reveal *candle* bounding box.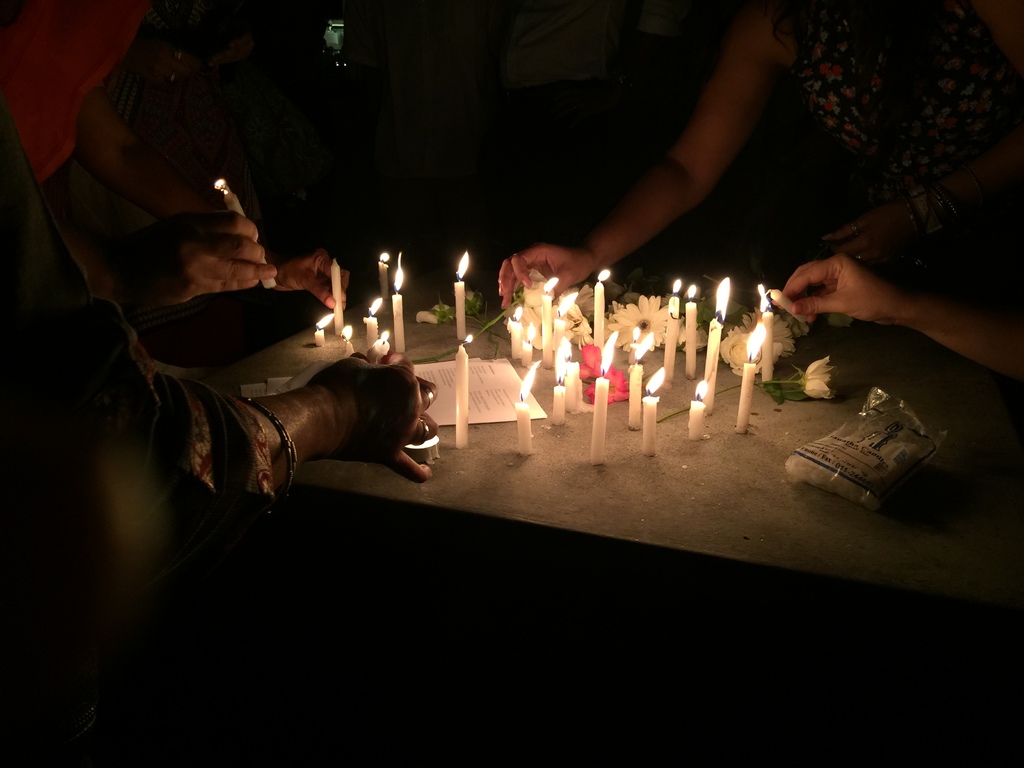
Revealed: select_region(455, 337, 471, 451).
